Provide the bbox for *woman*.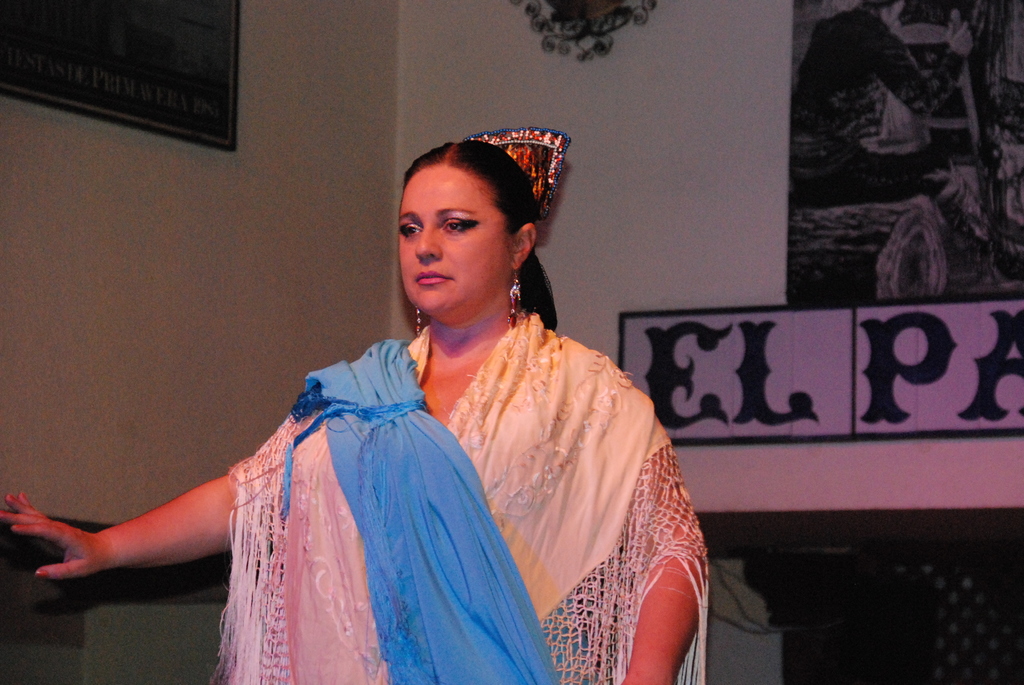
[0, 132, 706, 684].
